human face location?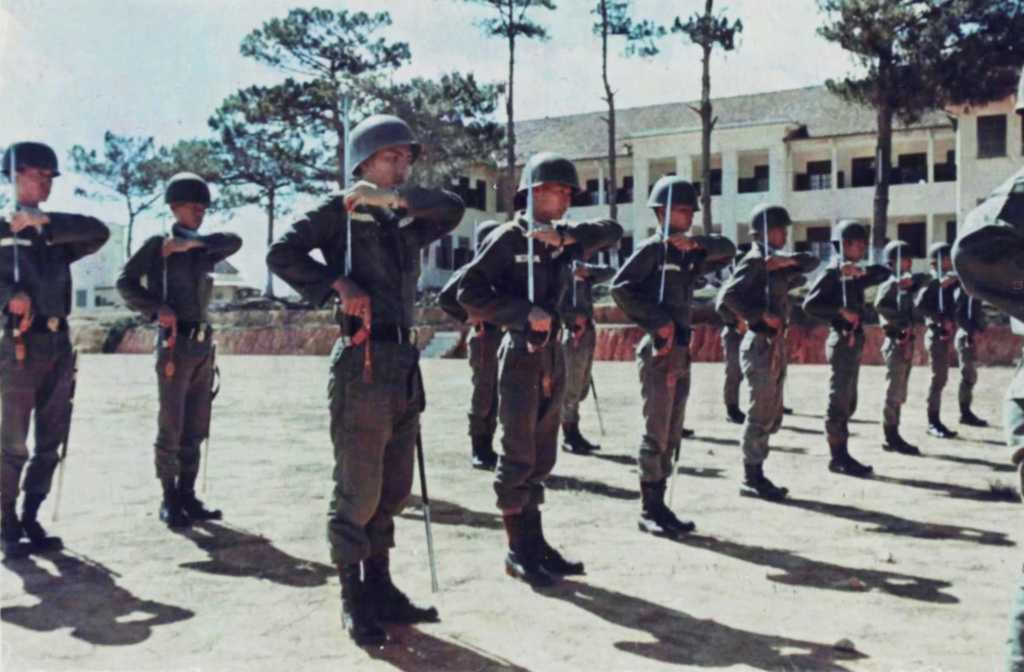
(850,239,868,264)
